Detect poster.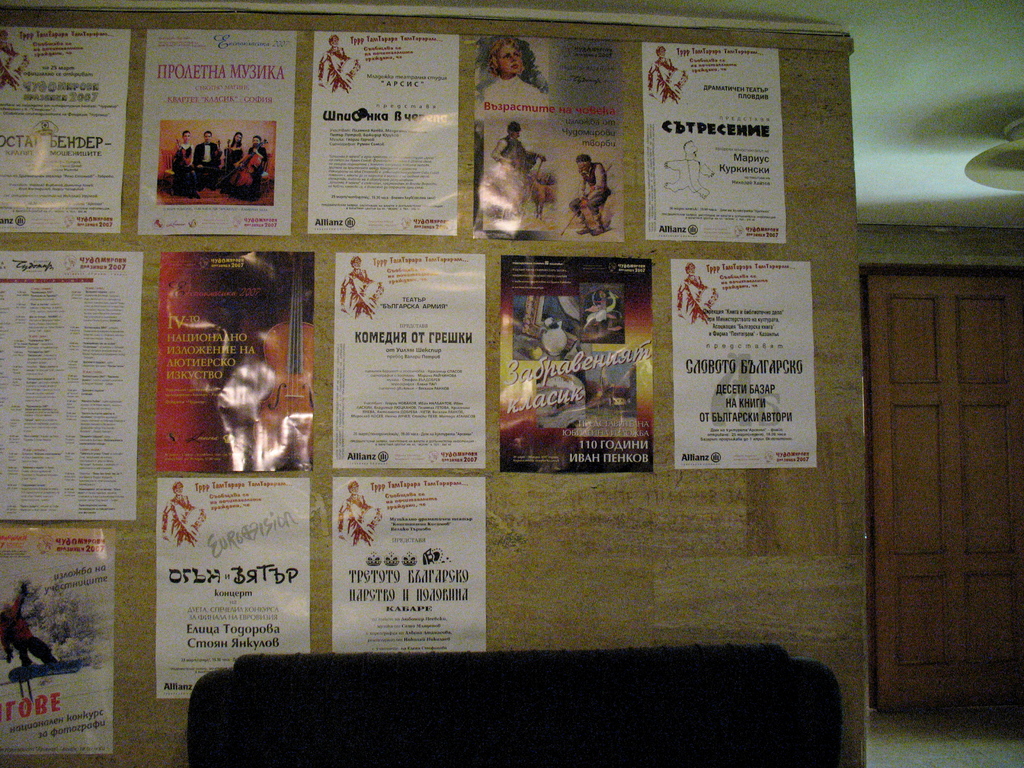
Detected at 329/252/486/469.
